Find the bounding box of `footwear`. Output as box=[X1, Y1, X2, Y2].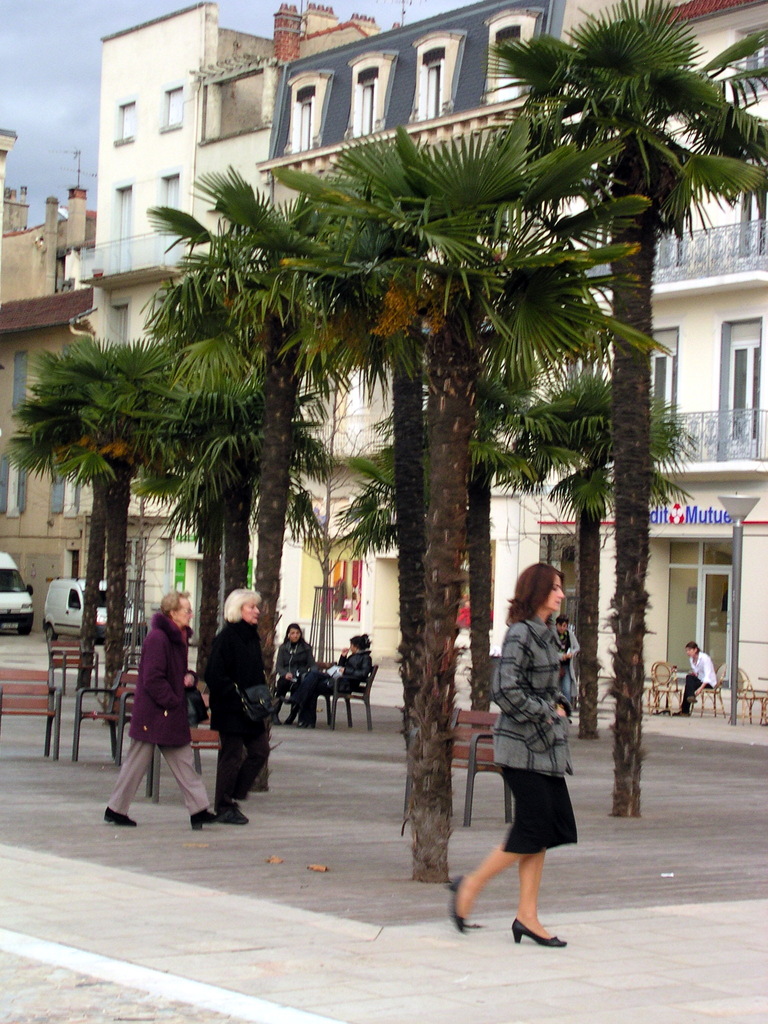
box=[191, 810, 231, 828].
